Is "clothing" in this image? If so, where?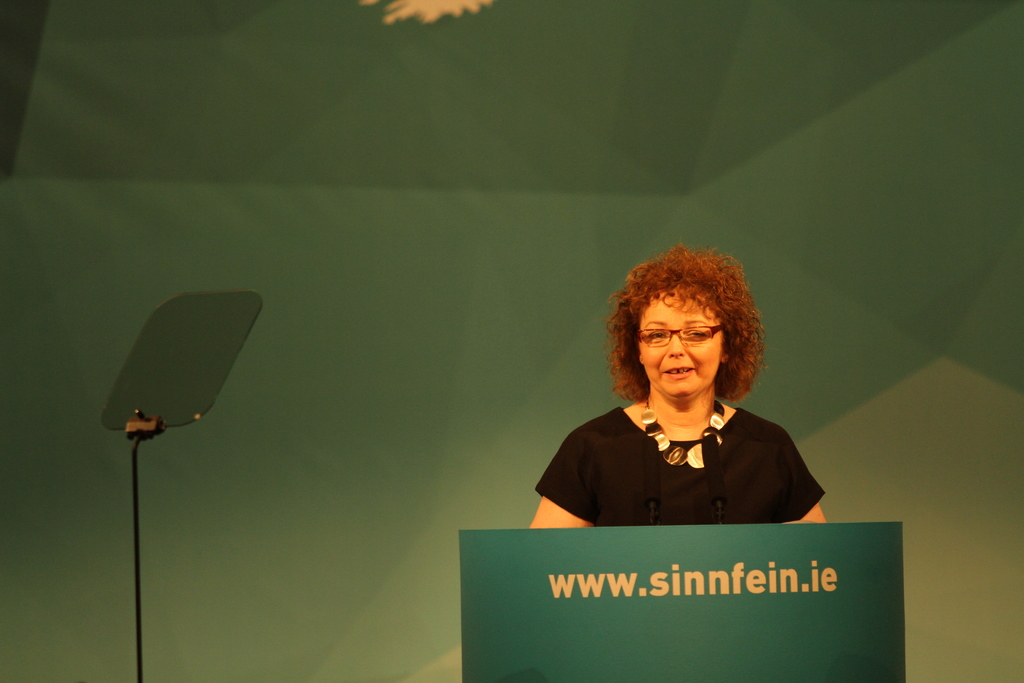
Yes, at box=[542, 369, 817, 529].
